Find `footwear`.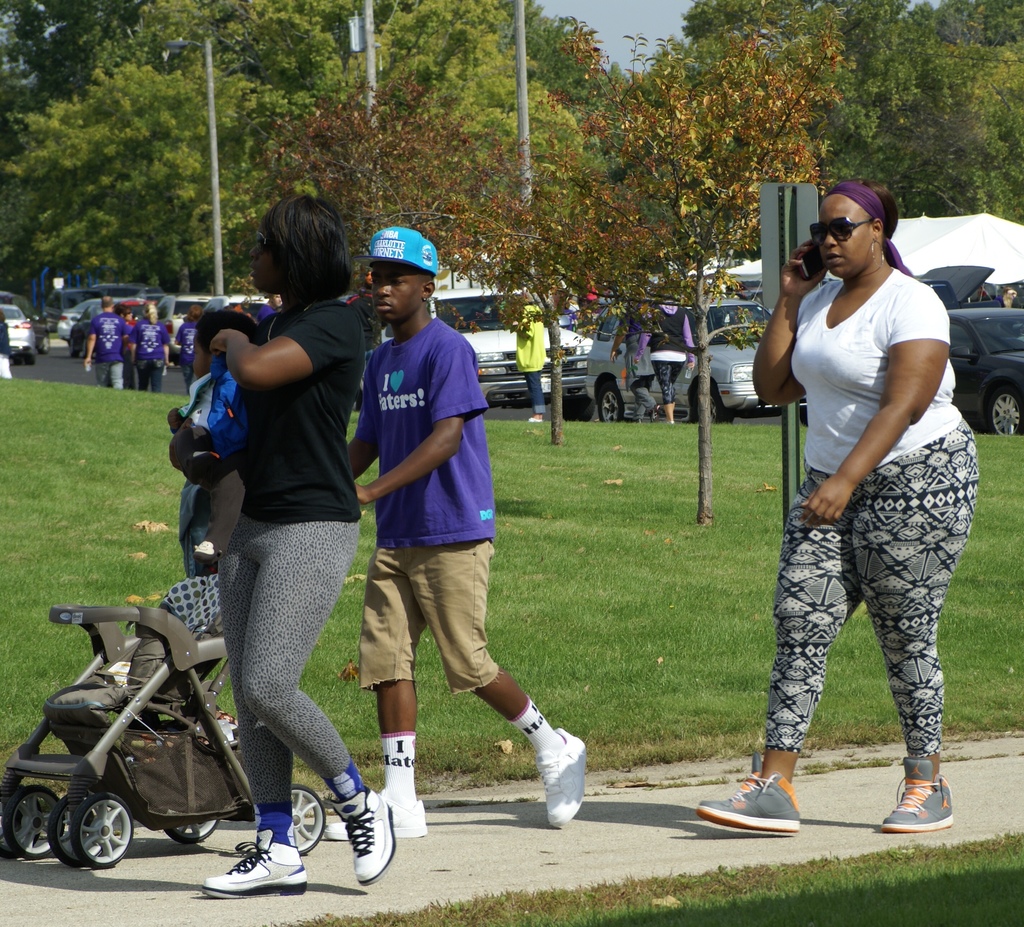
880 754 961 832.
